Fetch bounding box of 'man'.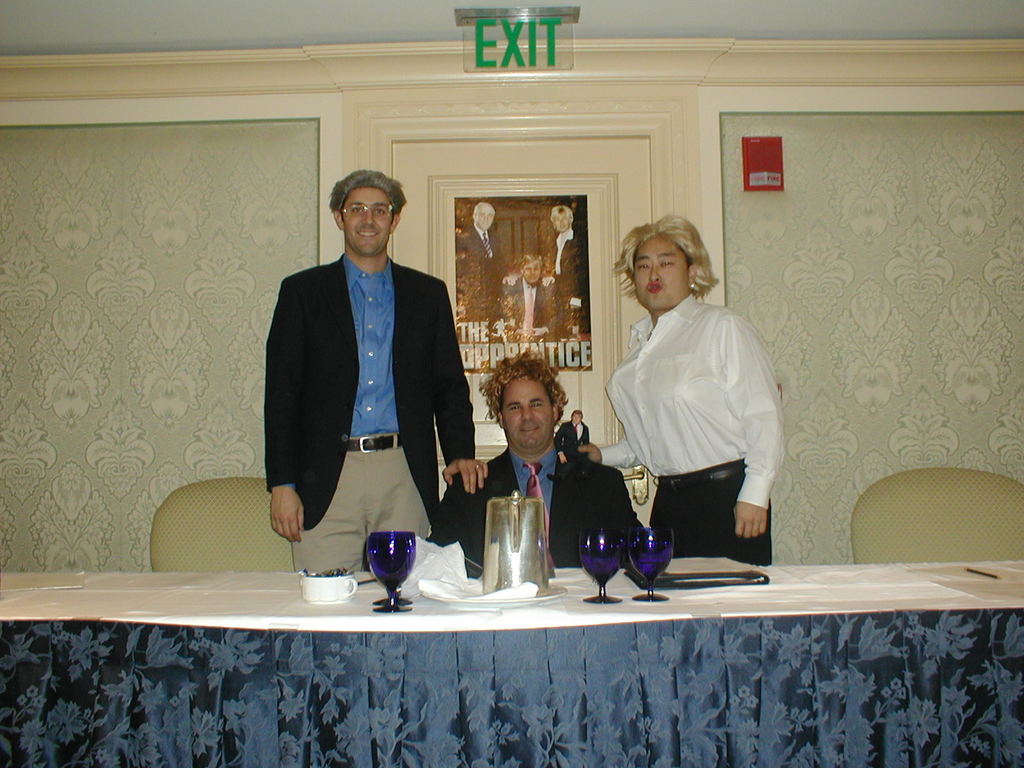
Bbox: rect(541, 205, 589, 335).
